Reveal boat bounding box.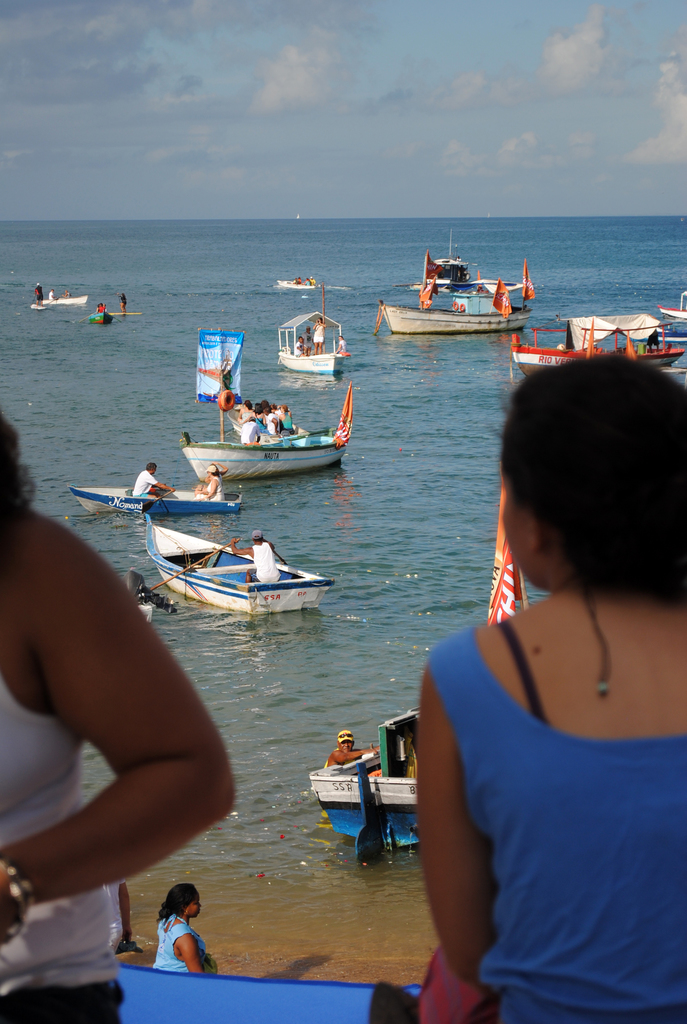
Revealed: <box>514,311,686,379</box>.
